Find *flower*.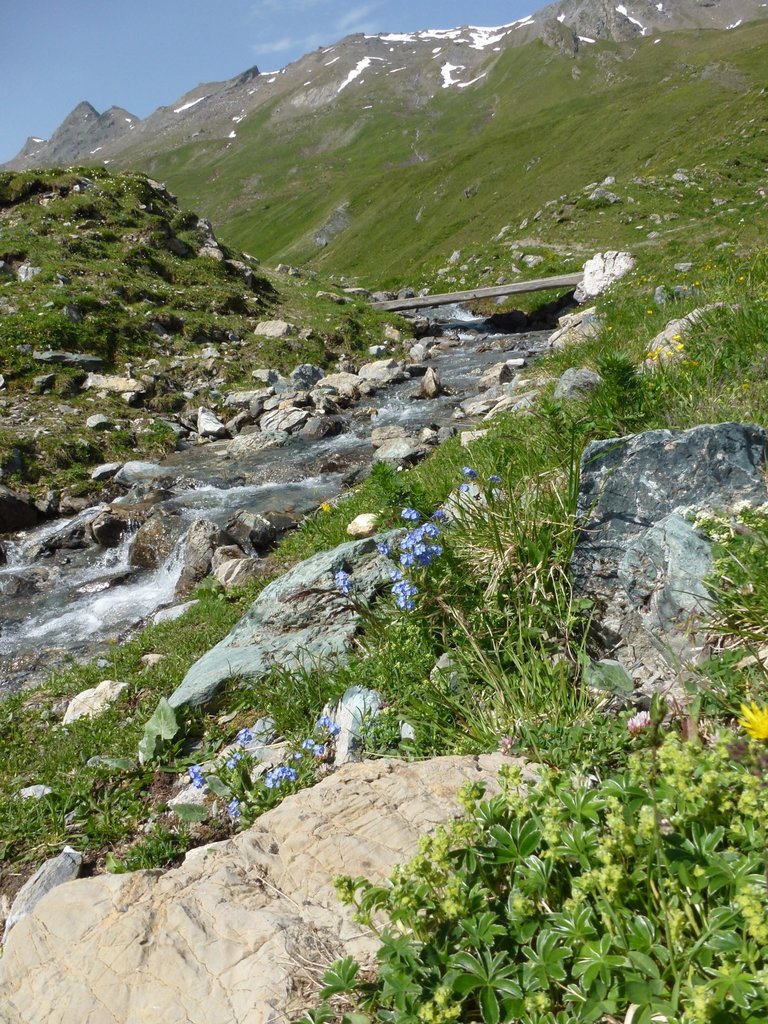
bbox=(291, 733, 327, 770).
